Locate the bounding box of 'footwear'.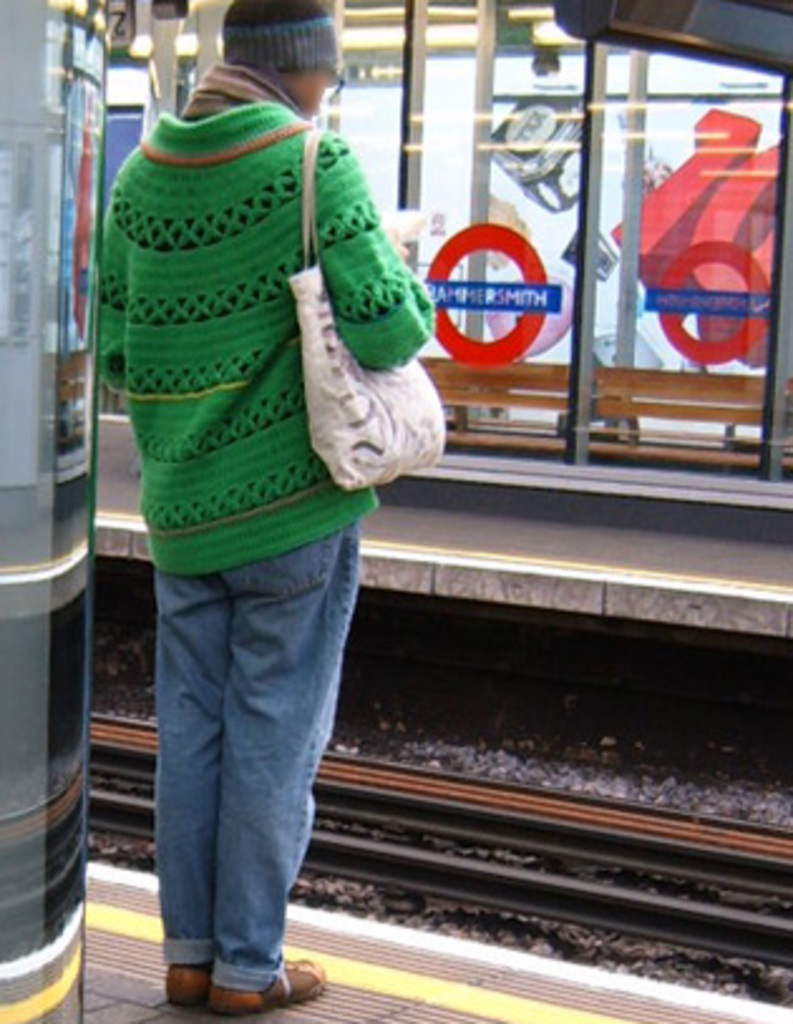
Bounding box: [204,951,315,1021].
